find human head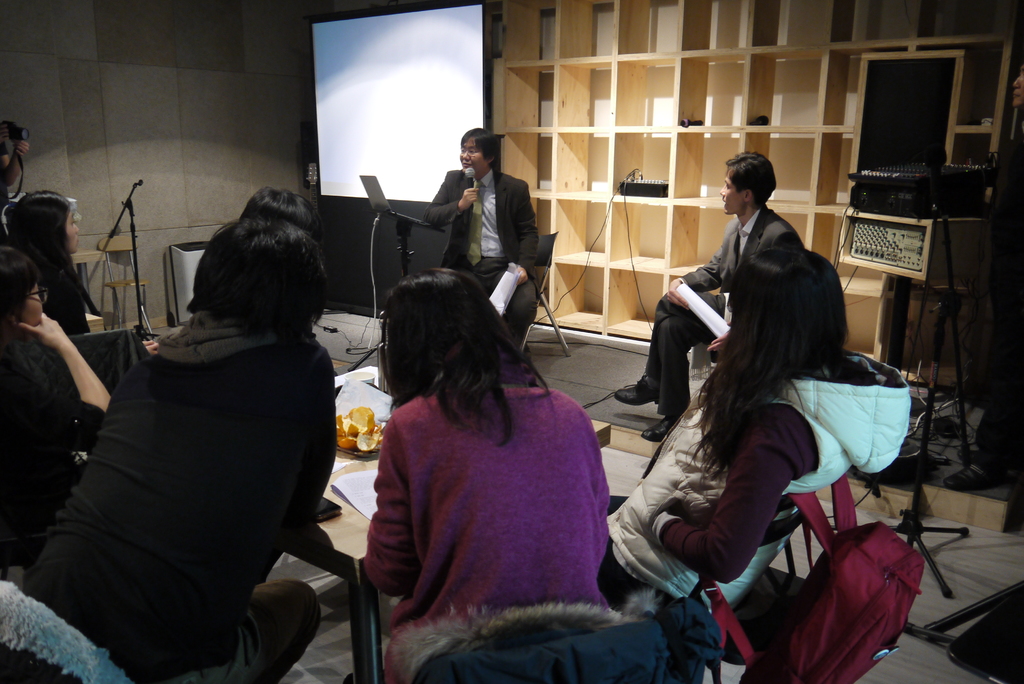
<bbox>726, 250, 849, 384</bbox>
